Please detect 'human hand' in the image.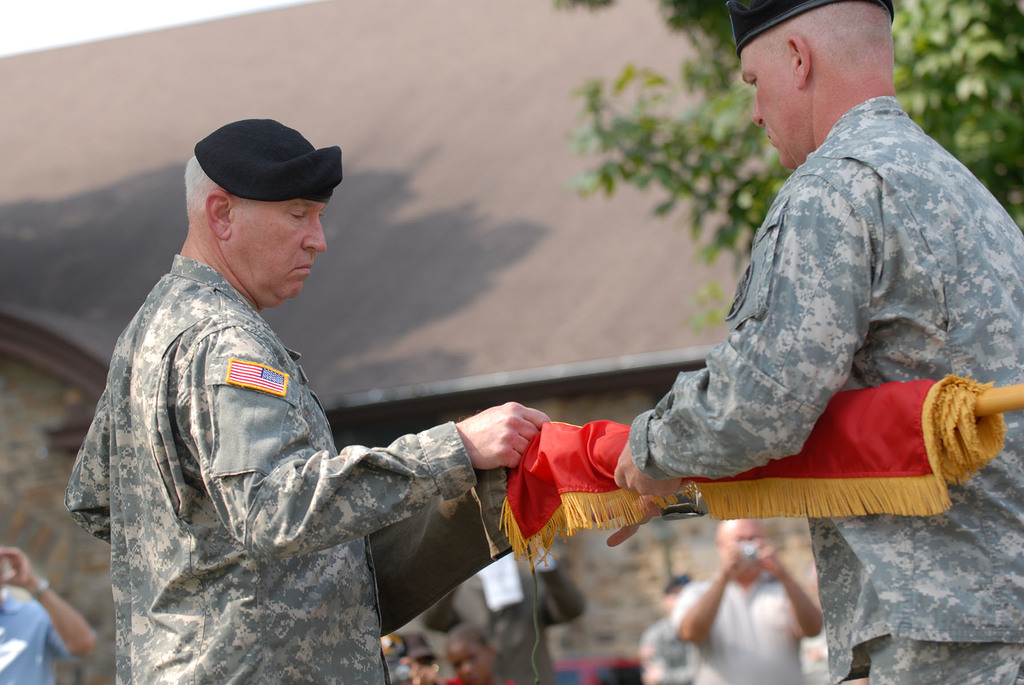
left=589, top=490, right=667, bottom=551.
